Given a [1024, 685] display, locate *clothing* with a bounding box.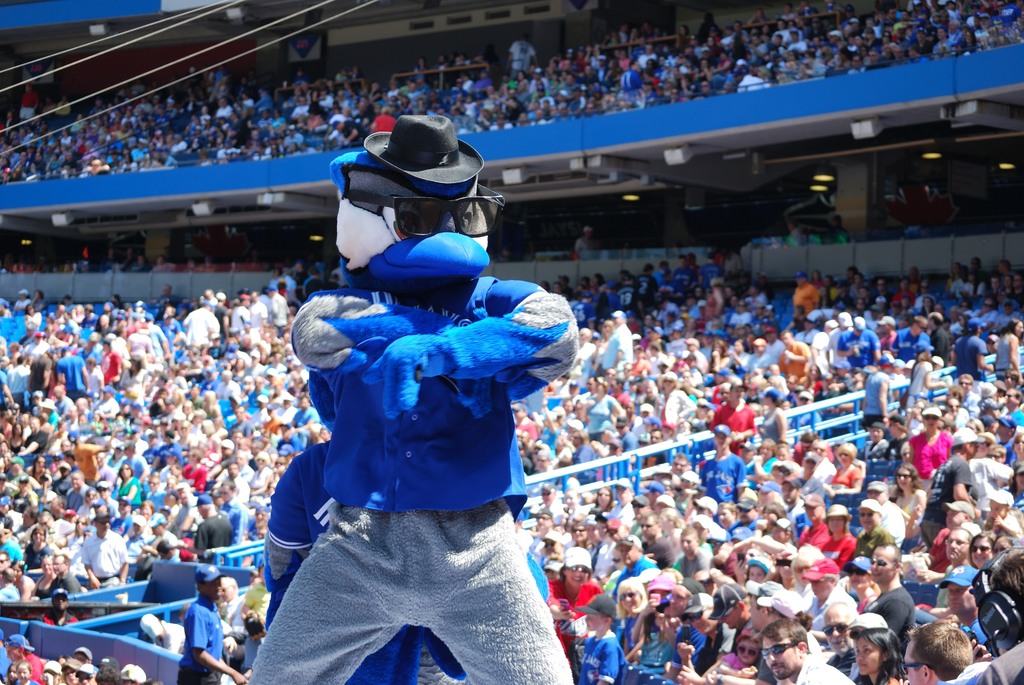
Located: {"left": 772, "top": 636, "right": 859, "bottom": 684}.
